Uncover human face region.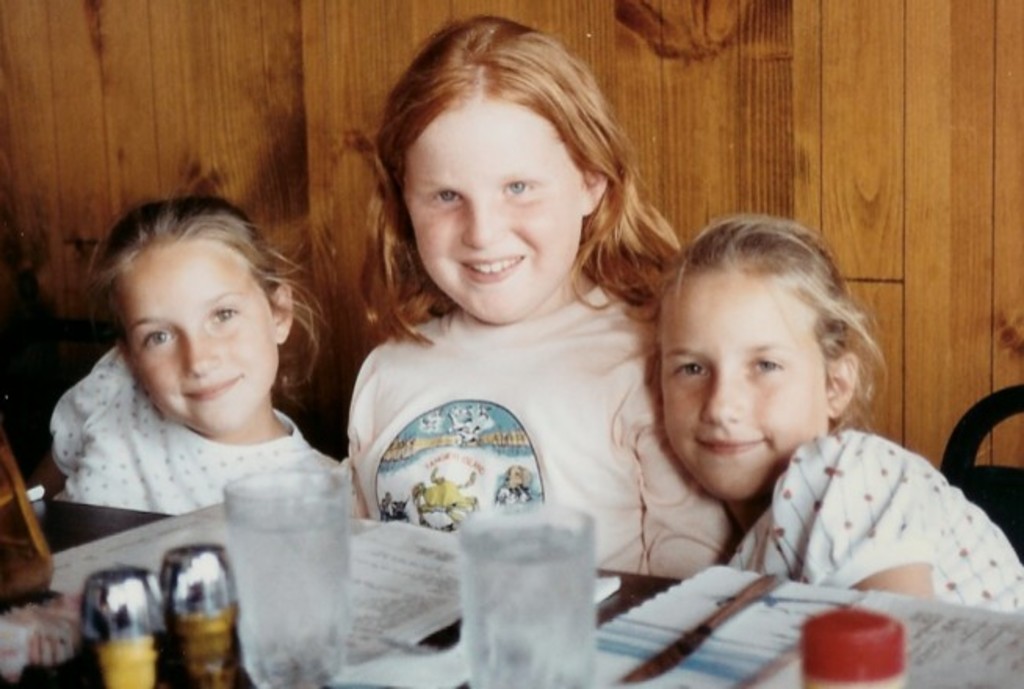
Uncovered: select_region(656, 266, 827, 500).
